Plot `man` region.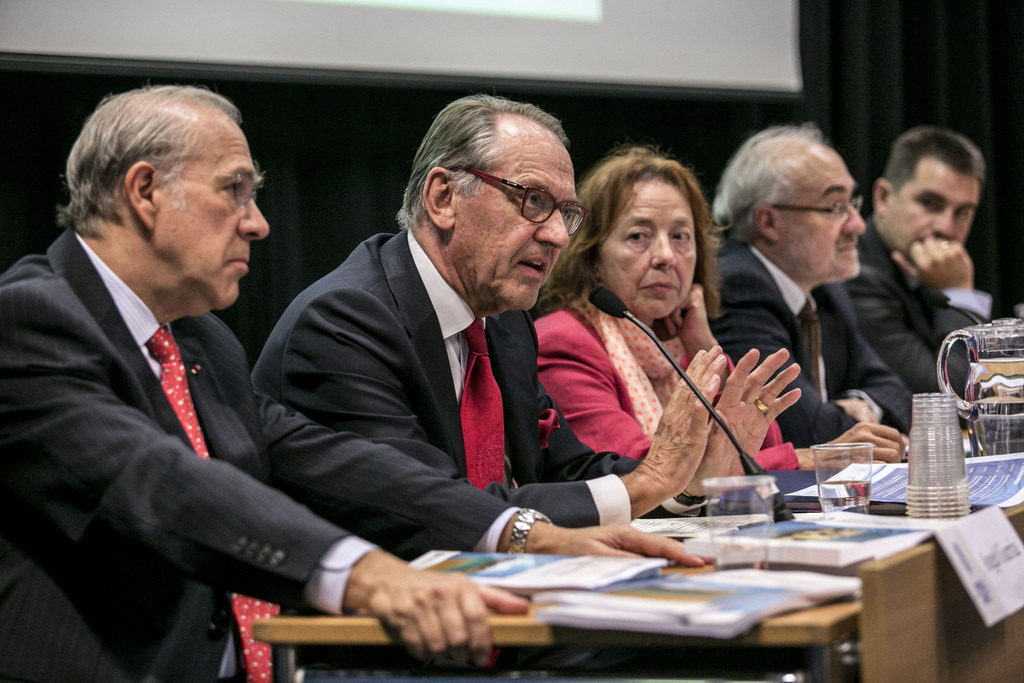
Plotted at box(252, 94, 803, 682).
